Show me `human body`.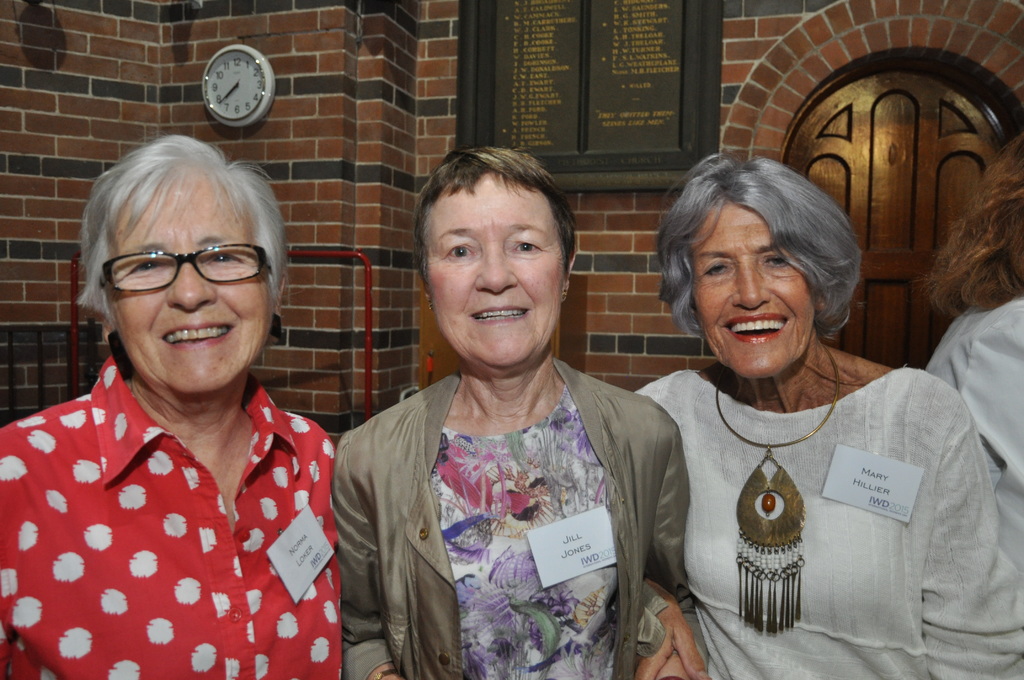
`human body` is here: 339:354:692:679.
